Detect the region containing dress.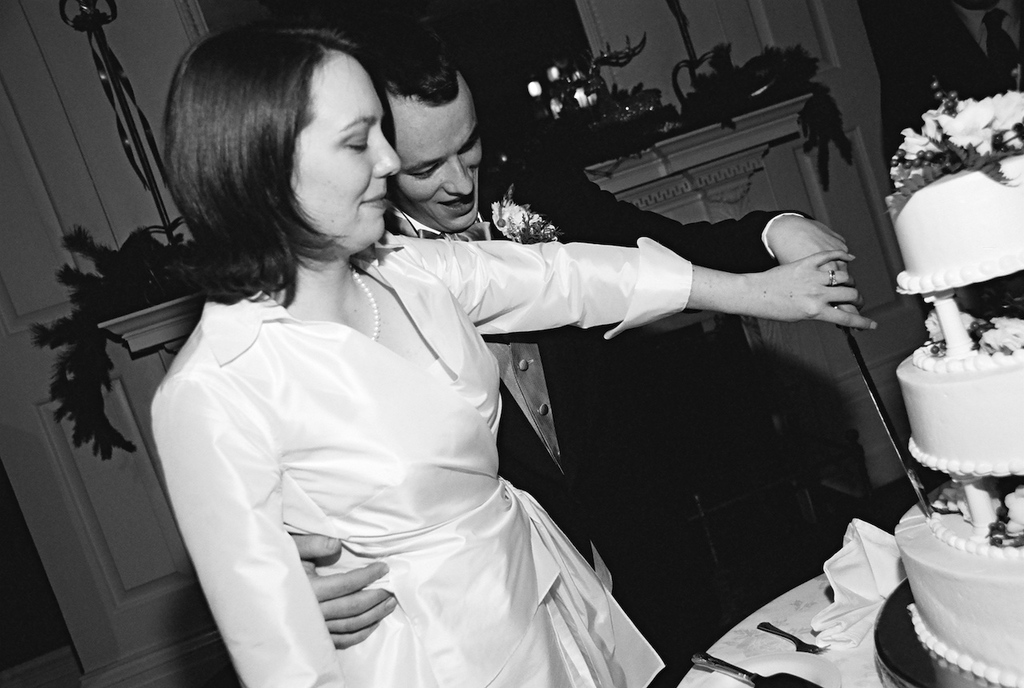
(left=143, top=233, right=695, bottom=682).
